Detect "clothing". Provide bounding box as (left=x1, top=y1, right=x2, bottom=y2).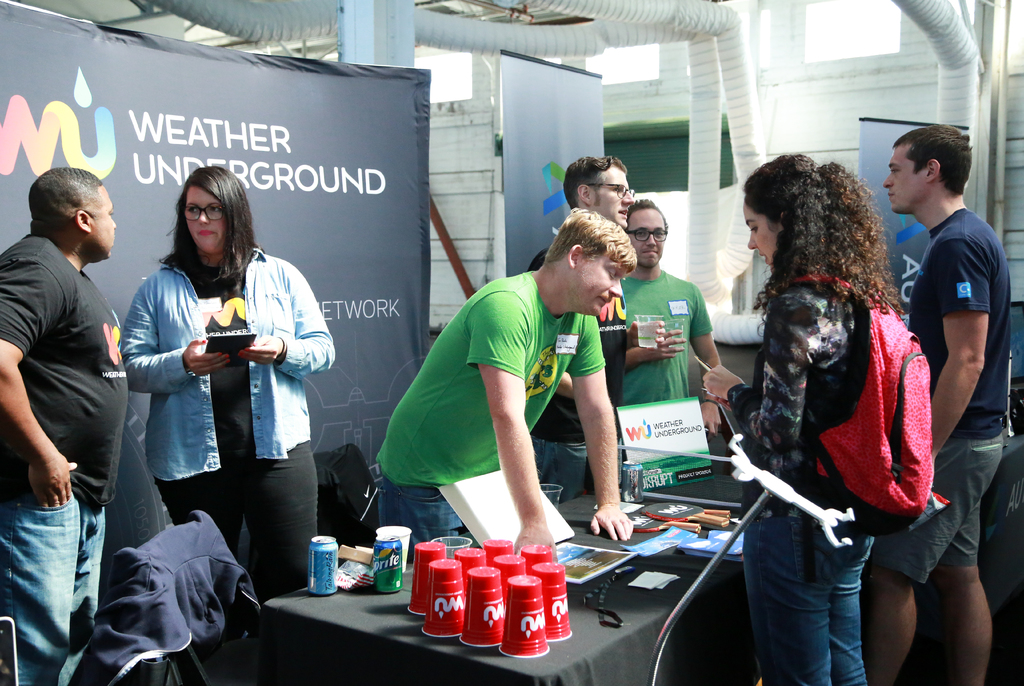
(left=0, top=234, right=131, bottom=685).
